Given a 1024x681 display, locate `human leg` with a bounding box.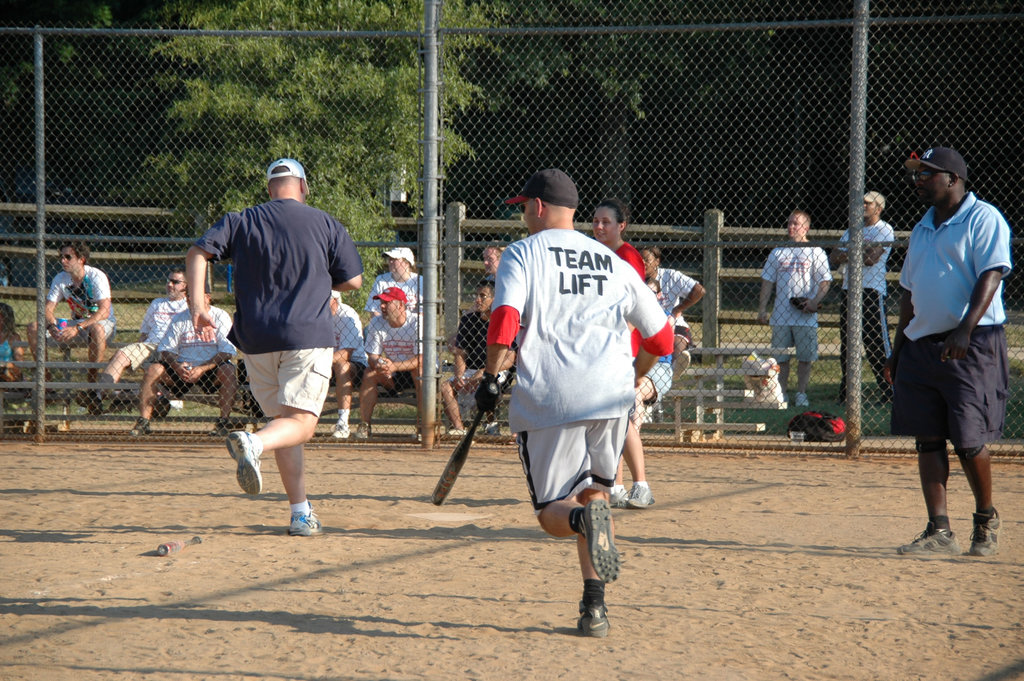
Located: select_region(436, 380, 467, 430).
